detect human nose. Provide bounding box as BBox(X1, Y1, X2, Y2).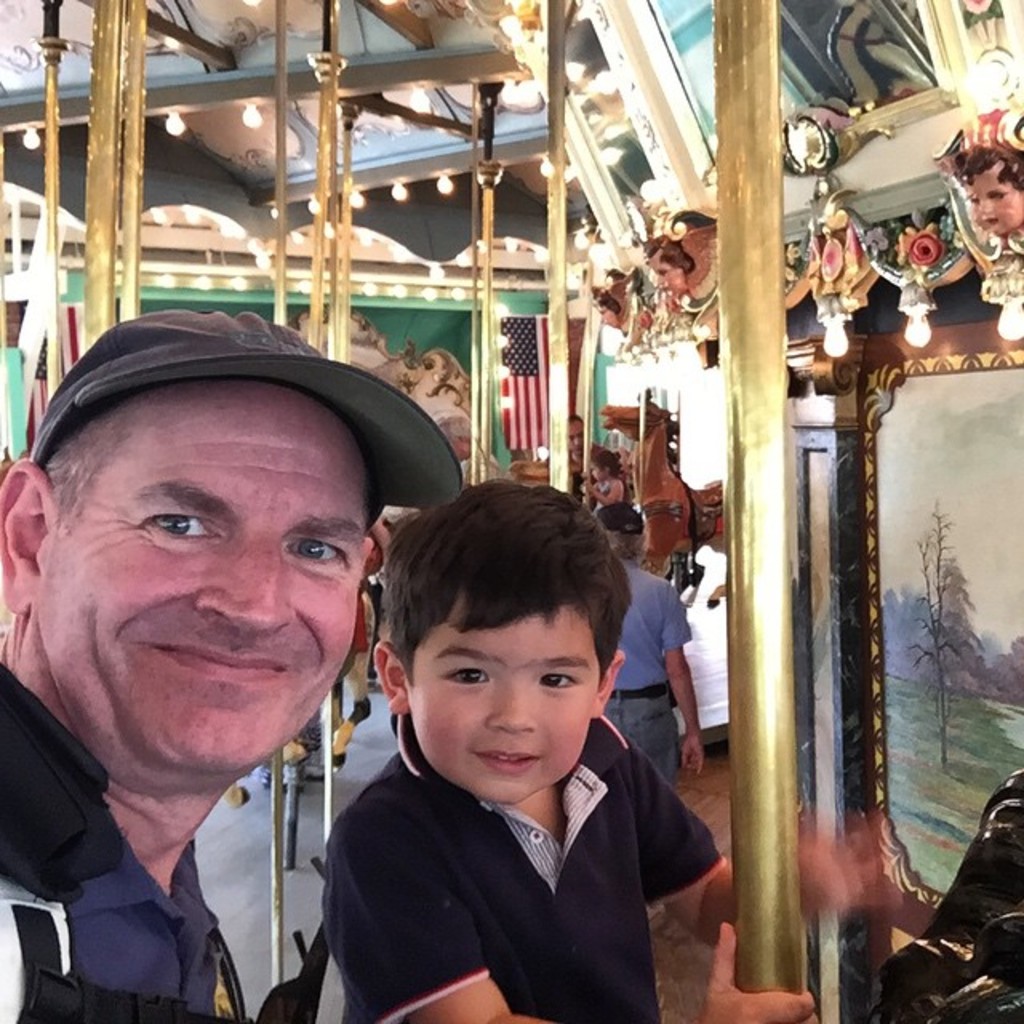
BBox(486, 682, 536, 731).
